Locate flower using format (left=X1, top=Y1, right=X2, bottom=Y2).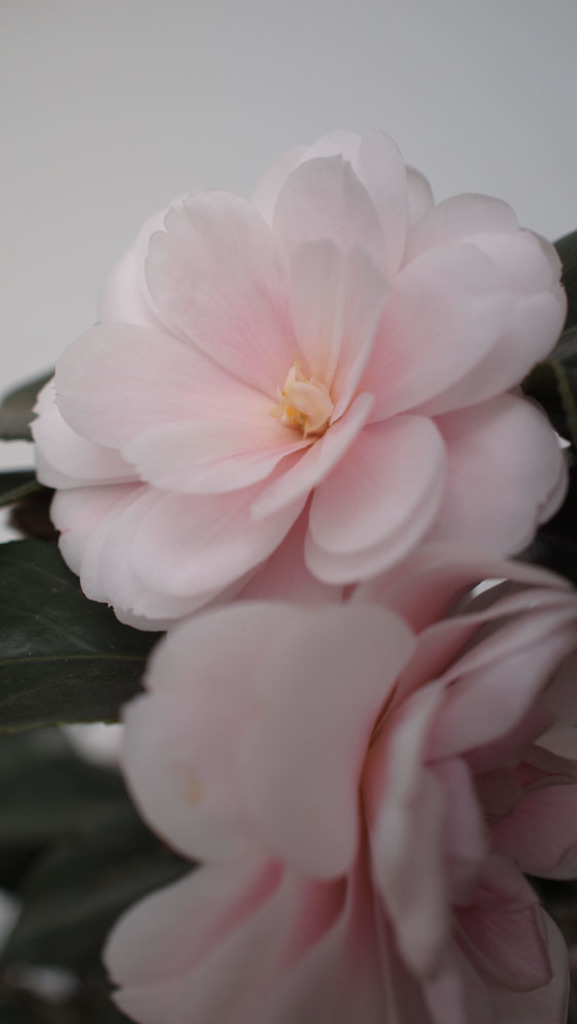
(left=108, top=551, right=576, bottom=1023).
